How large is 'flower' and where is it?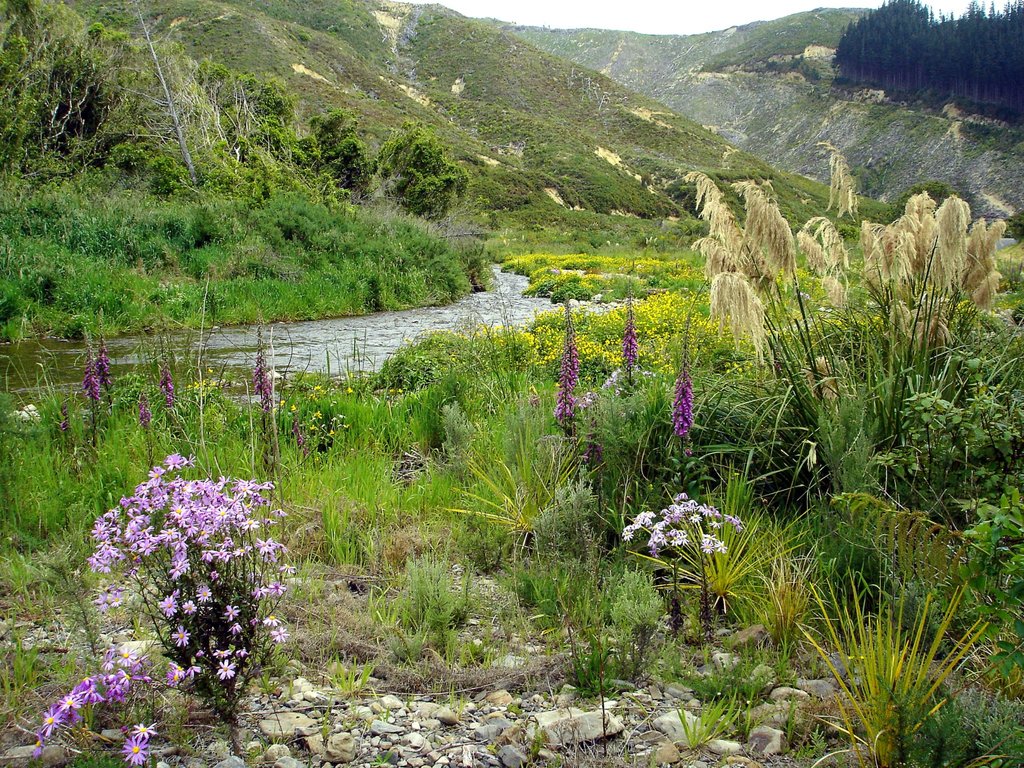
Bounding box: [672, 326, 701, 458].
